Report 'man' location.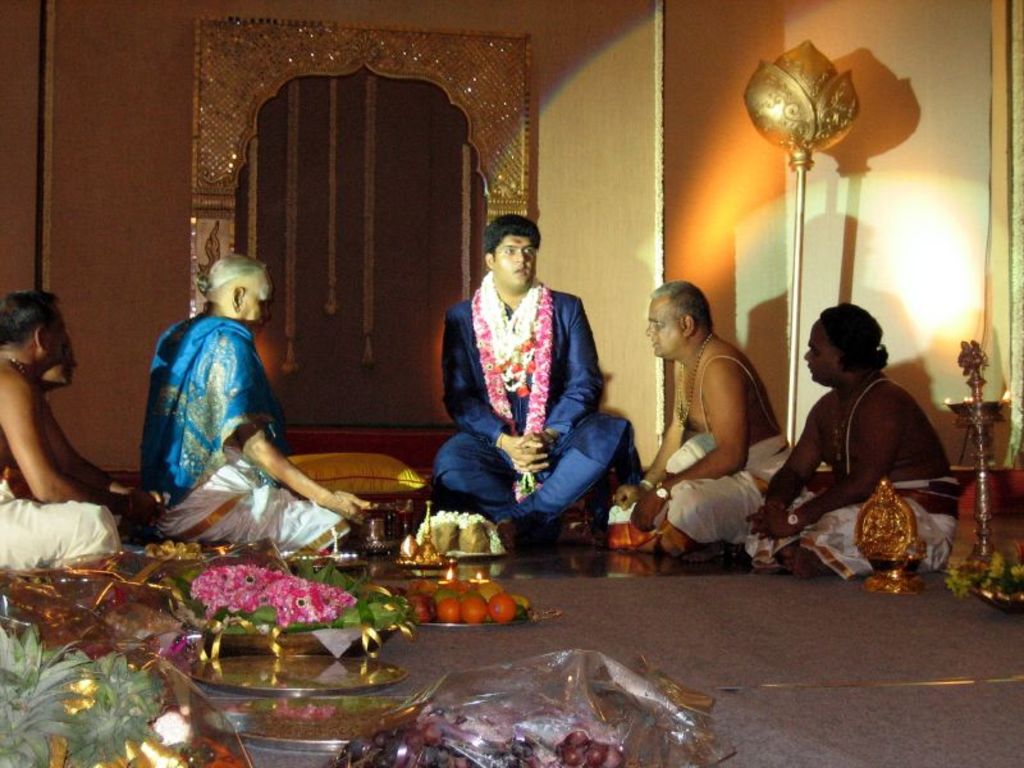
Report: bbox(0, 296, 163, 580).
